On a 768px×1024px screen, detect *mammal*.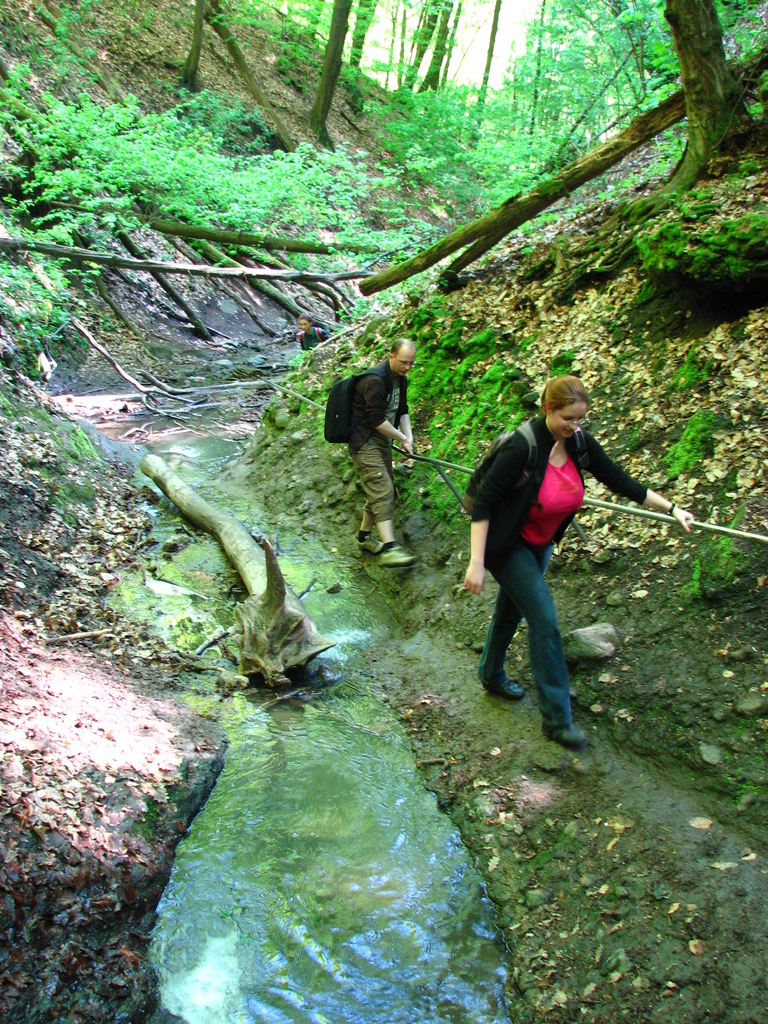
Rect(347, 335, 417, 570).
